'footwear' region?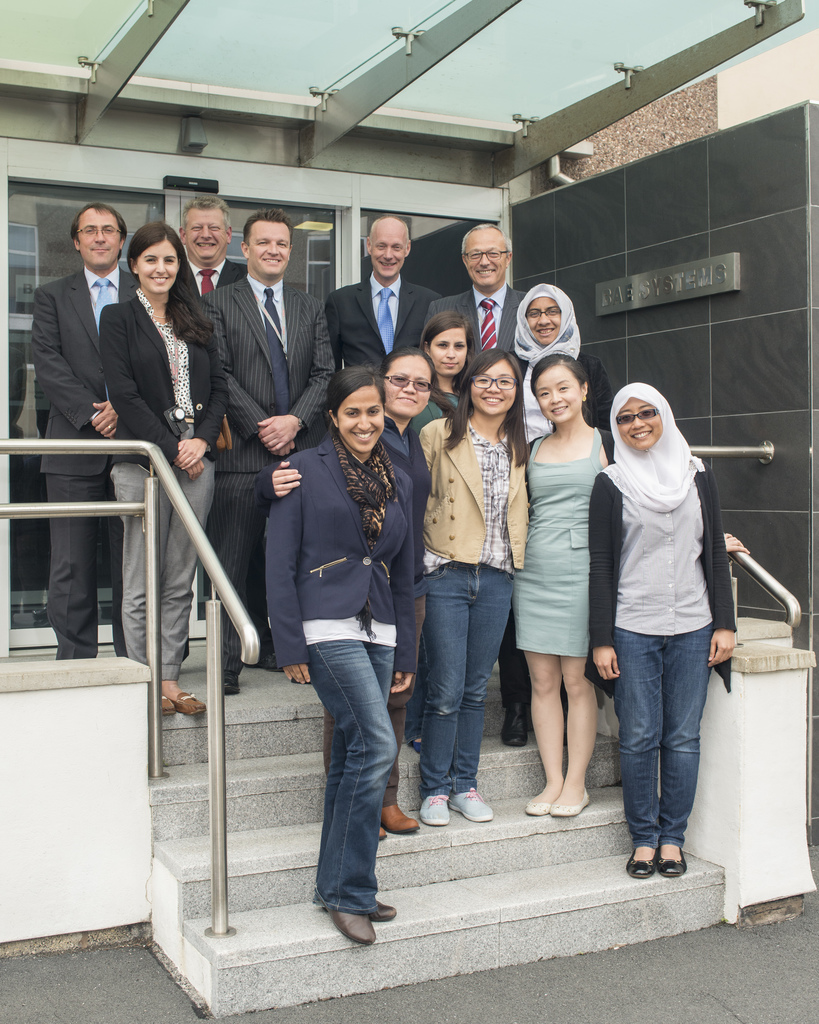
box(163, 695, 182, 714)
